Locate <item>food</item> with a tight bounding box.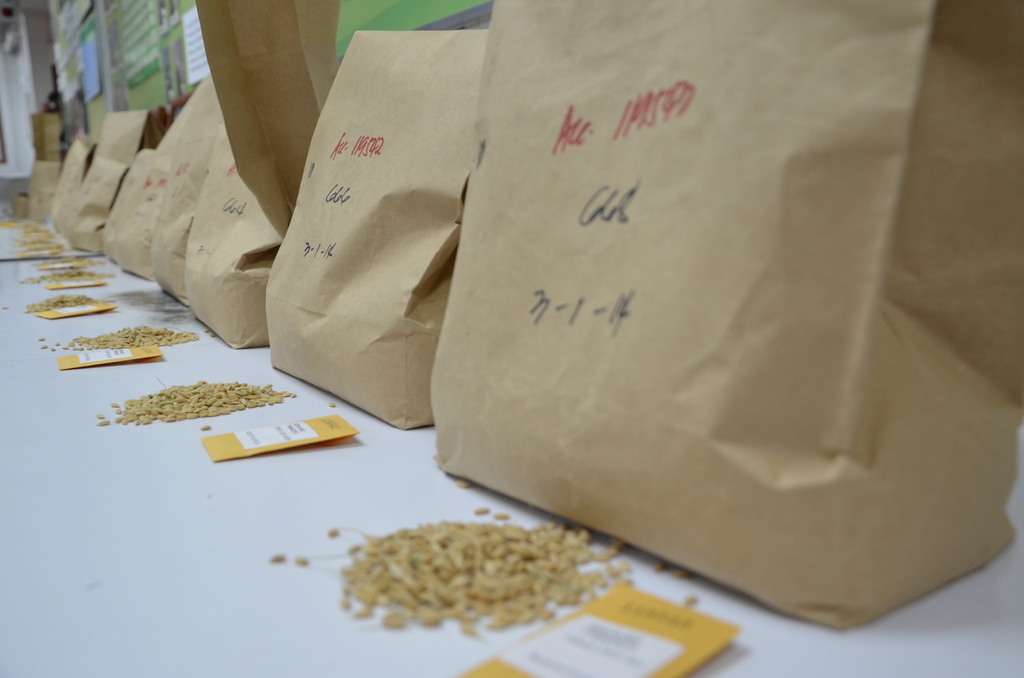
{"left": 96, "top": 378, "right": 301, "bottom": 431}.
